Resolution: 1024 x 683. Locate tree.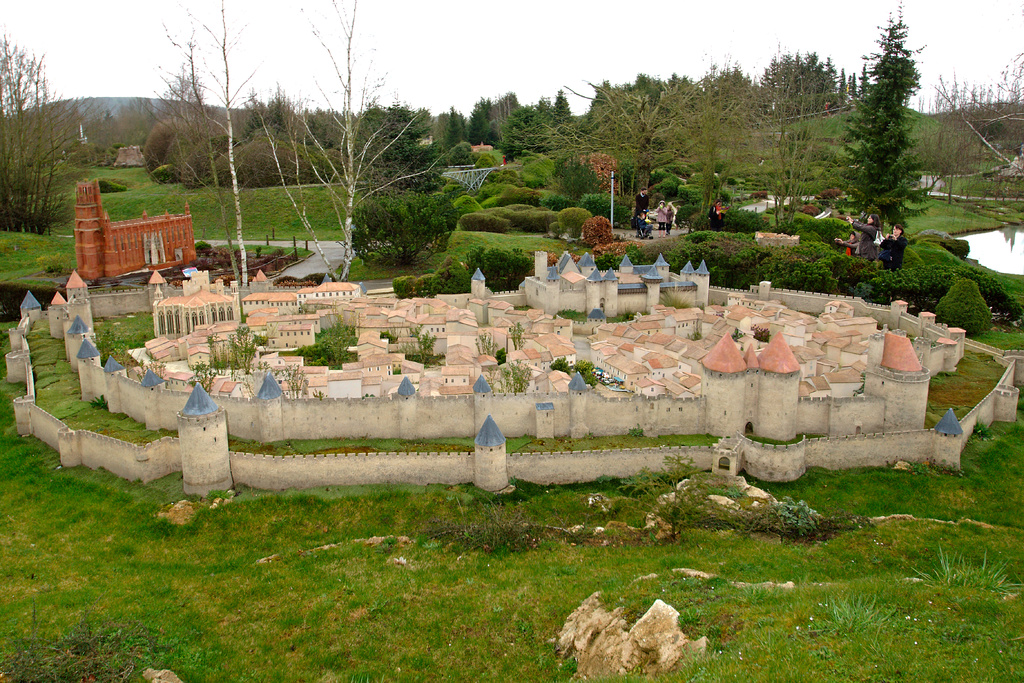
l=146, t=0, r=452, b=289.
